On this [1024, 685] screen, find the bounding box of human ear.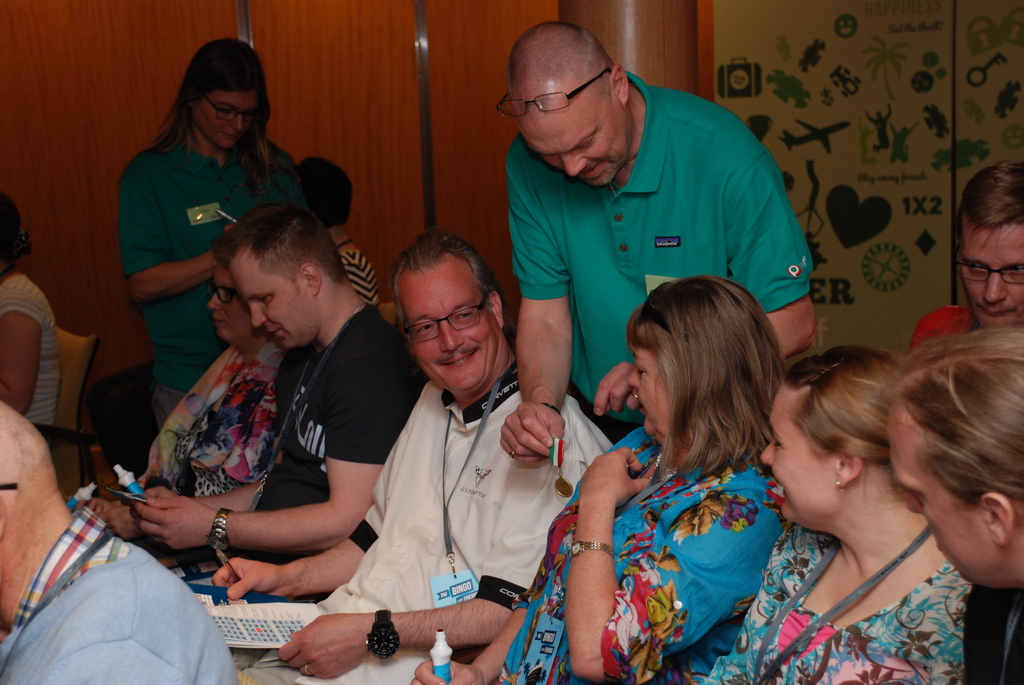
Bounding box: 492, 292, 502, 326.
